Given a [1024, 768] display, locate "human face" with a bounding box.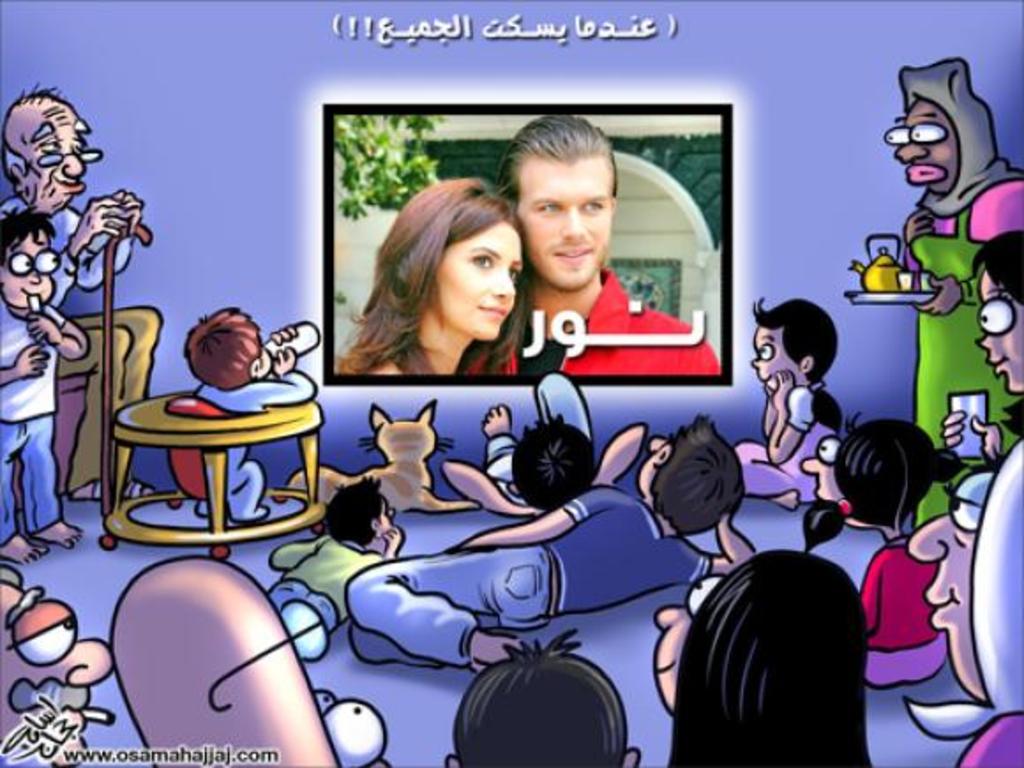
Located: [x1=913, y1=473, x2=992, y2=697].
